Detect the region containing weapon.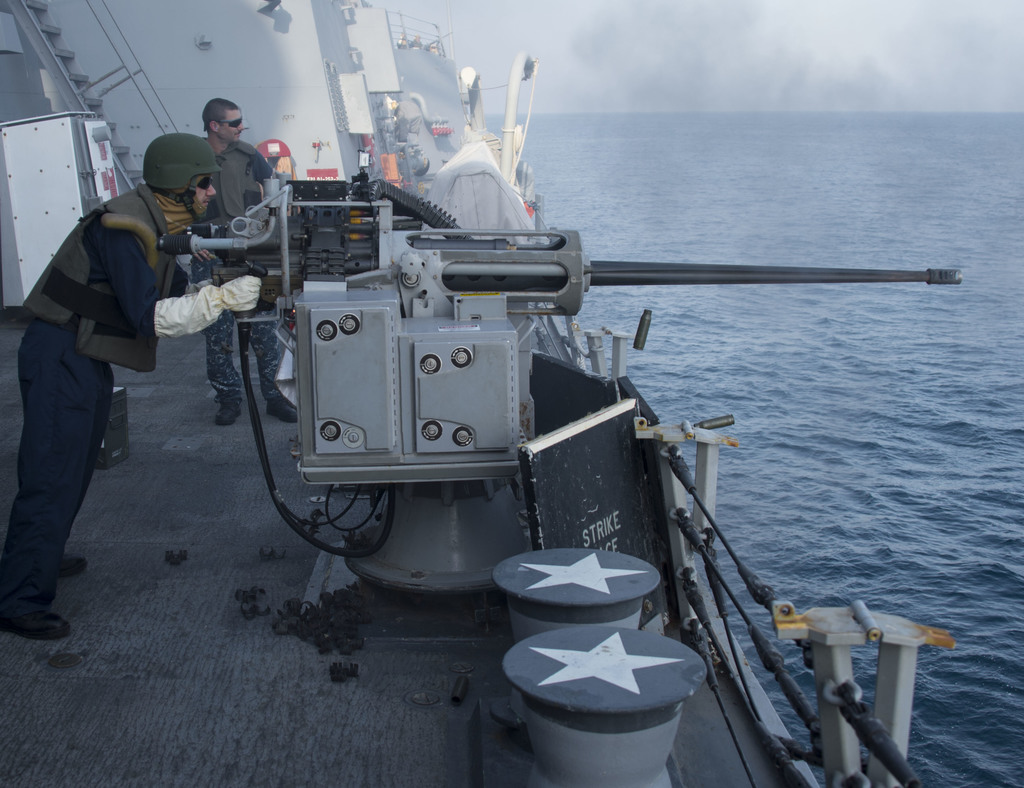
box(157, 179, 956, 298).
